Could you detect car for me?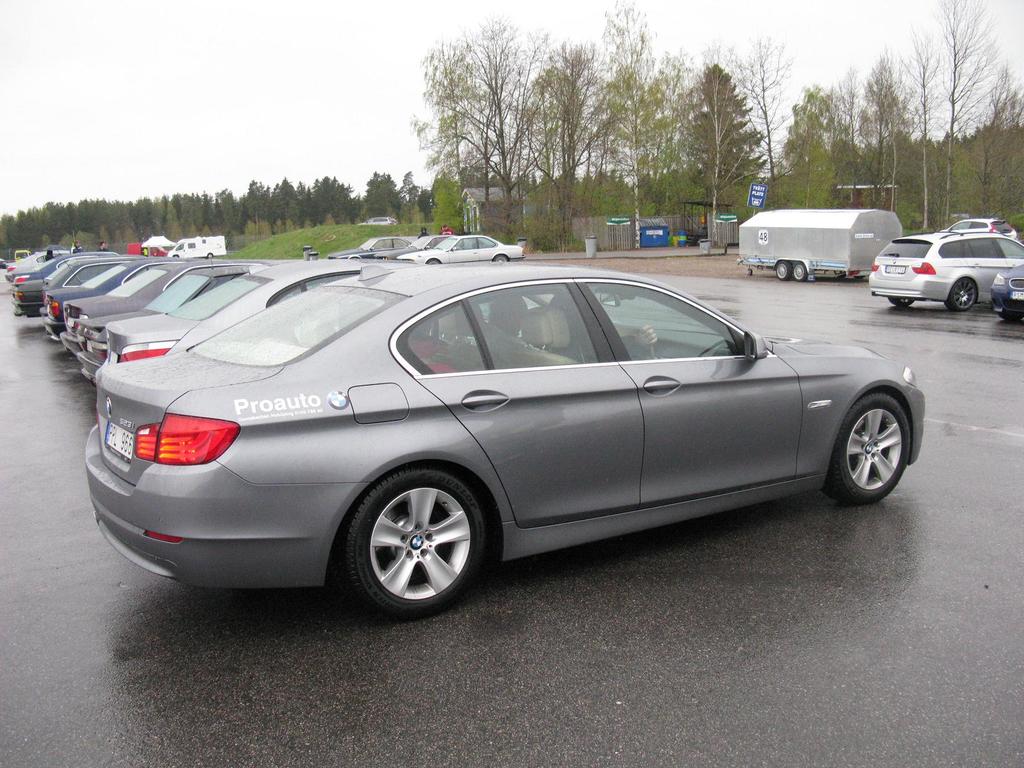
Detection result: {"left": 56, "top": 260, "right": 263, "bottom": 353}.
